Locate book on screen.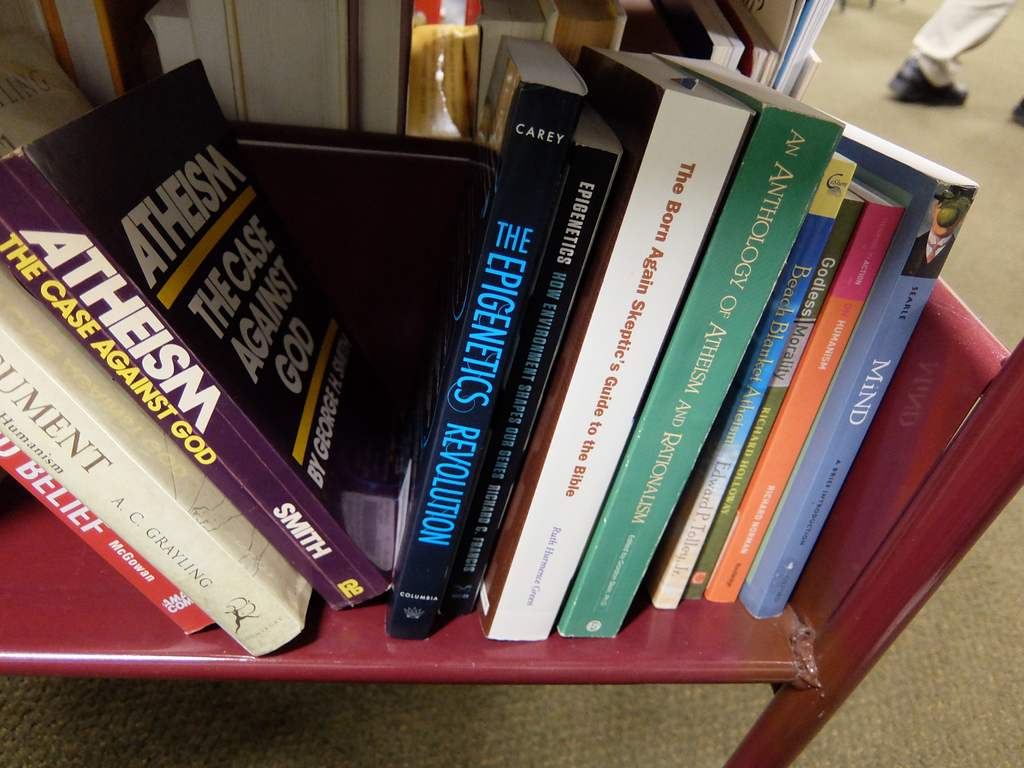
On screen at (388,37,586,639).
